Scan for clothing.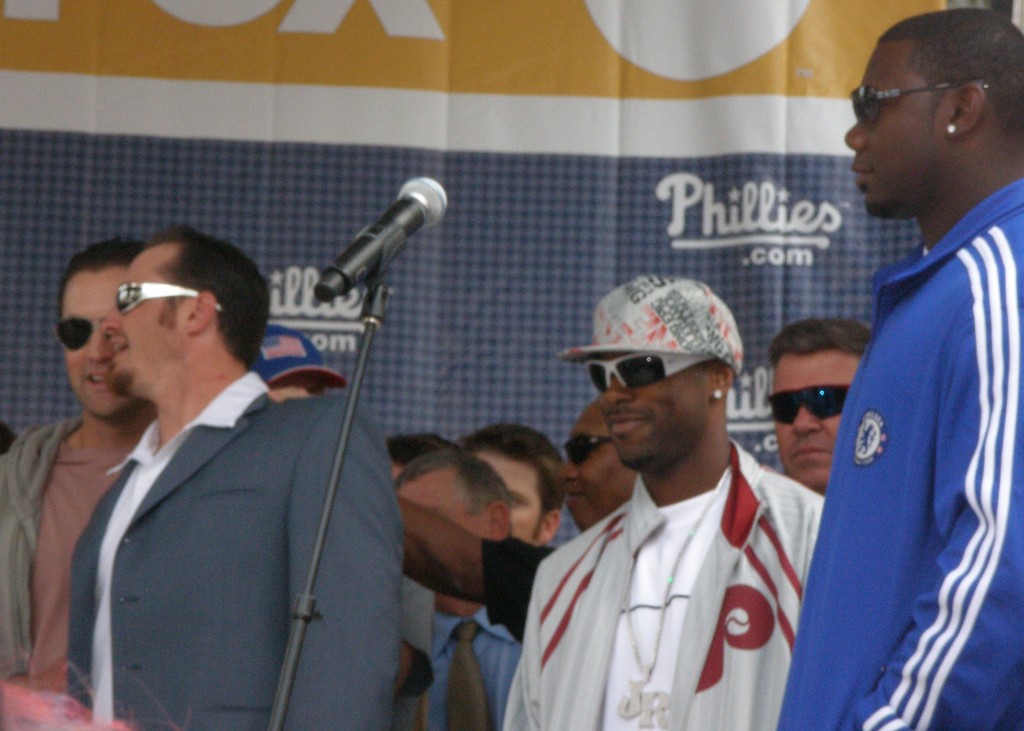
Scan result: locate(0, 418, 133, 694).
